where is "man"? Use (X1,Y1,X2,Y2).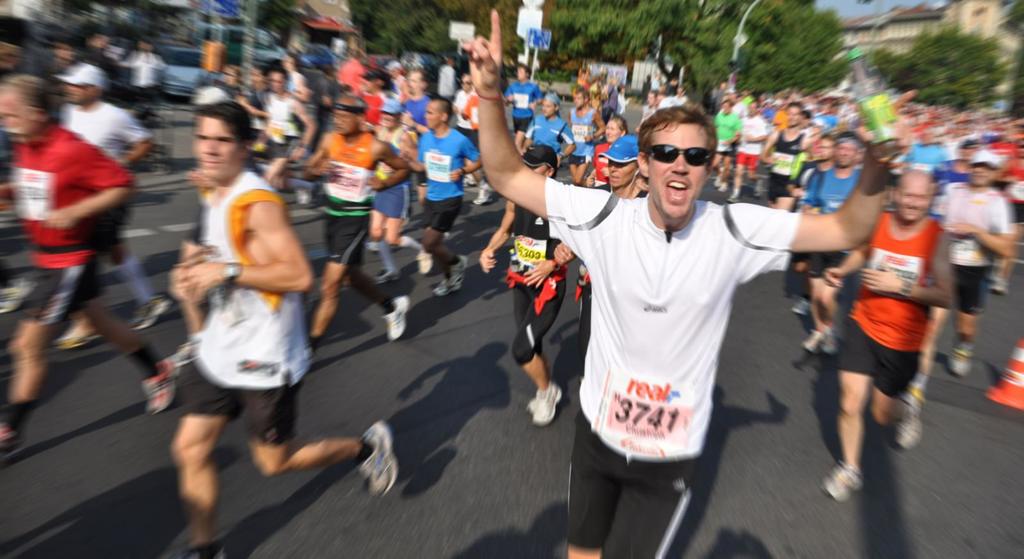
(568,85,603,186).
